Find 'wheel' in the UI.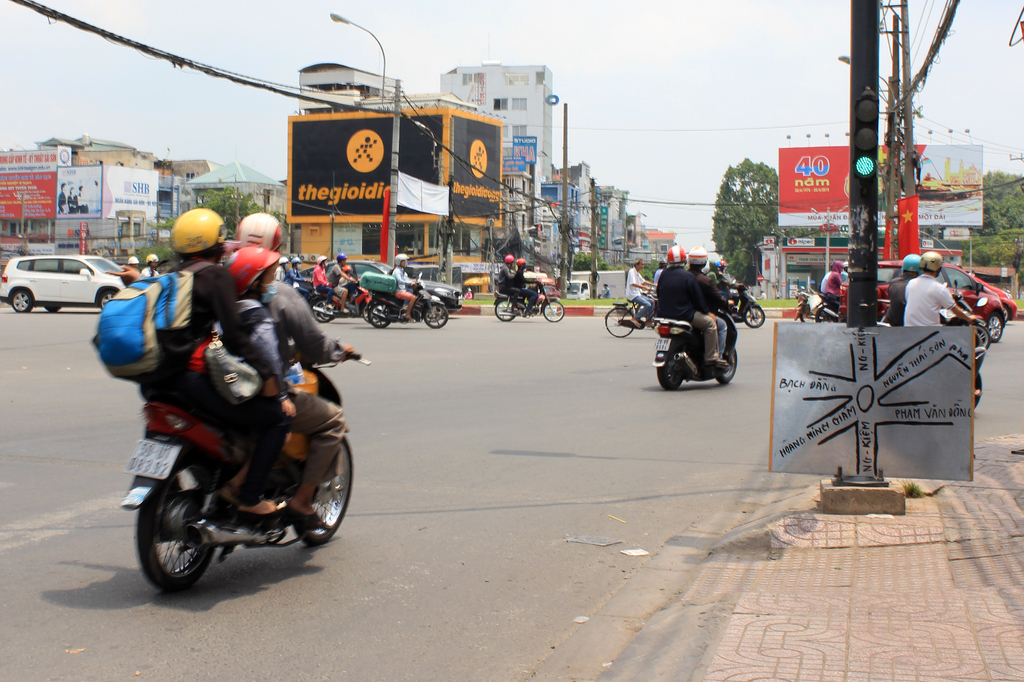
UI element at 1005/303/1014/321.
